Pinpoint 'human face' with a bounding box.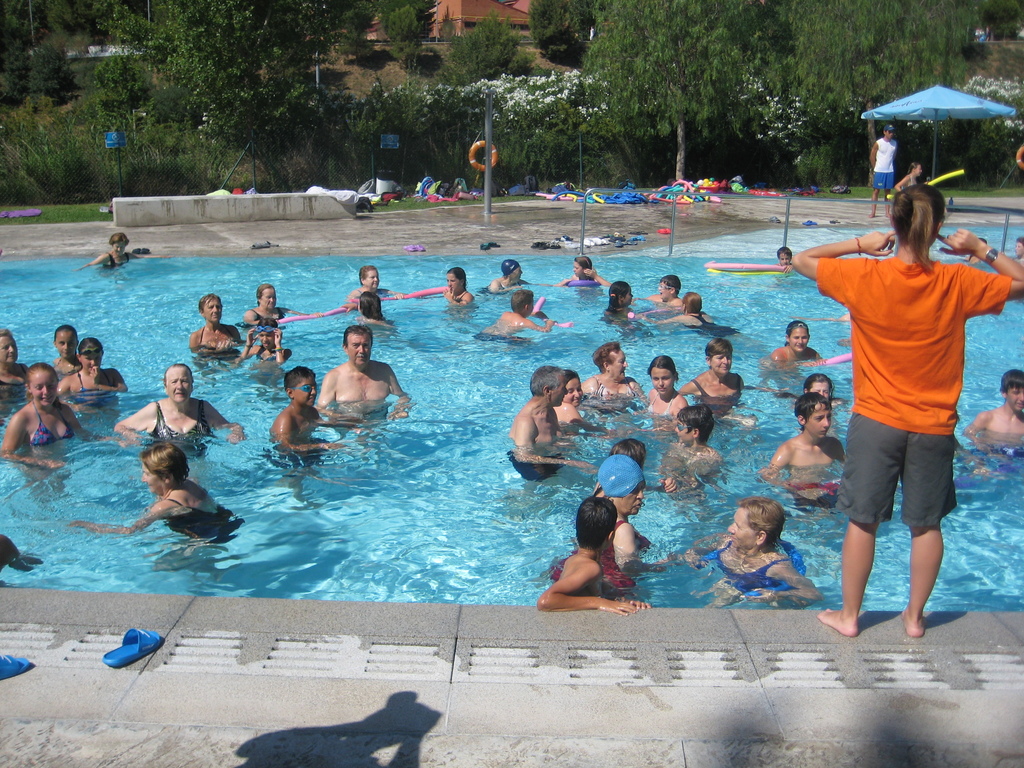
detection(788, 324, 809, 349).
